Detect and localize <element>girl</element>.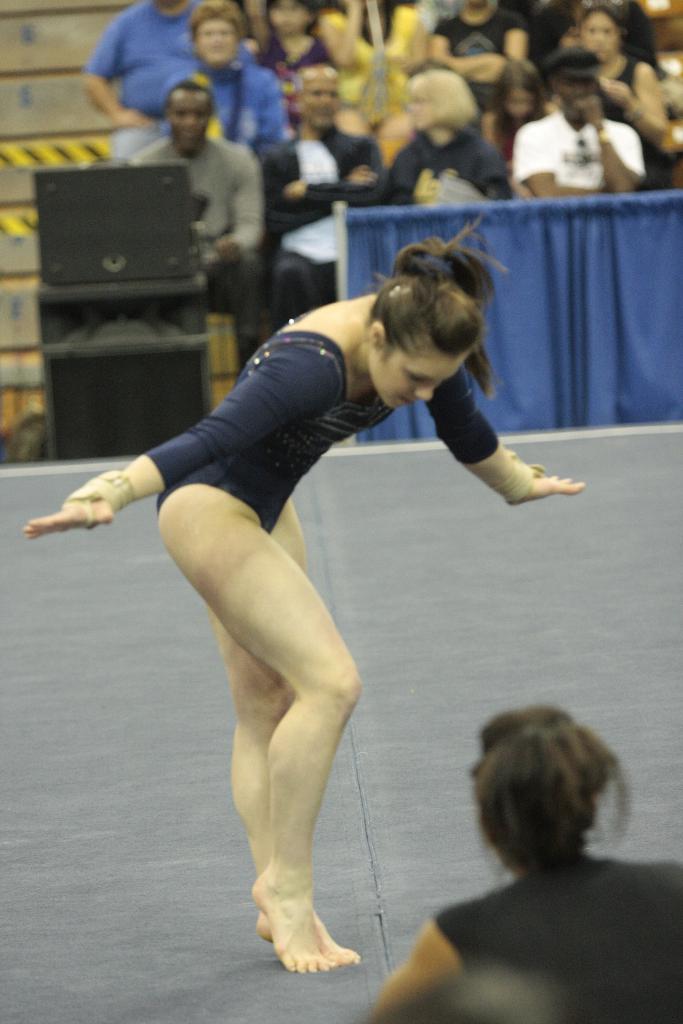
Localized at region(370, 710, 682, 1023).
